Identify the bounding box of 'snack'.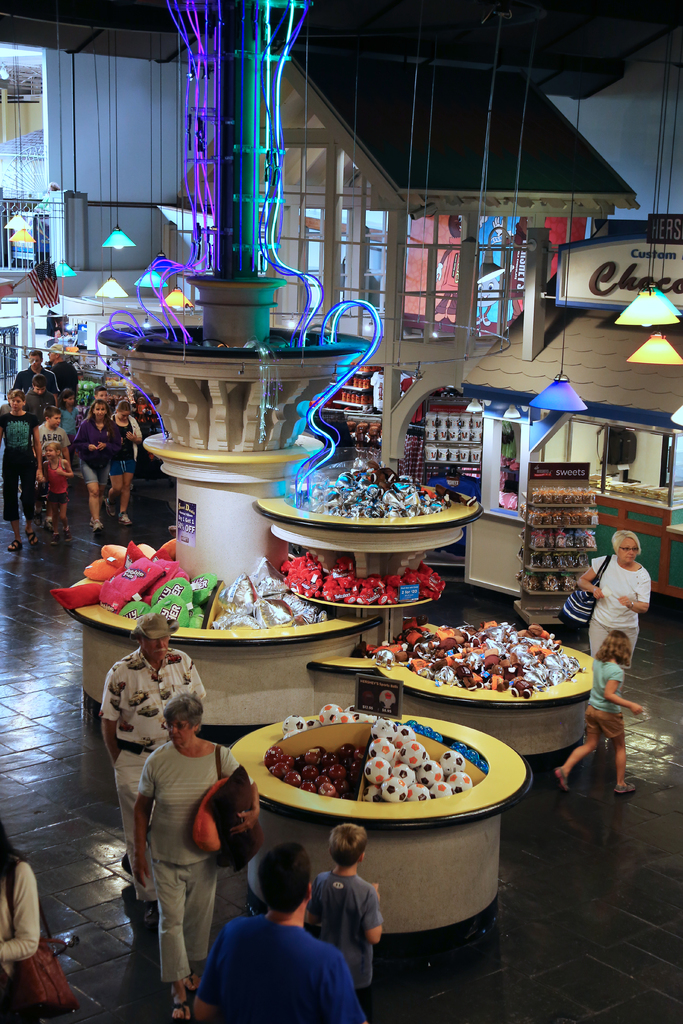
[left=359, top=614, right=584, bottom=699].
